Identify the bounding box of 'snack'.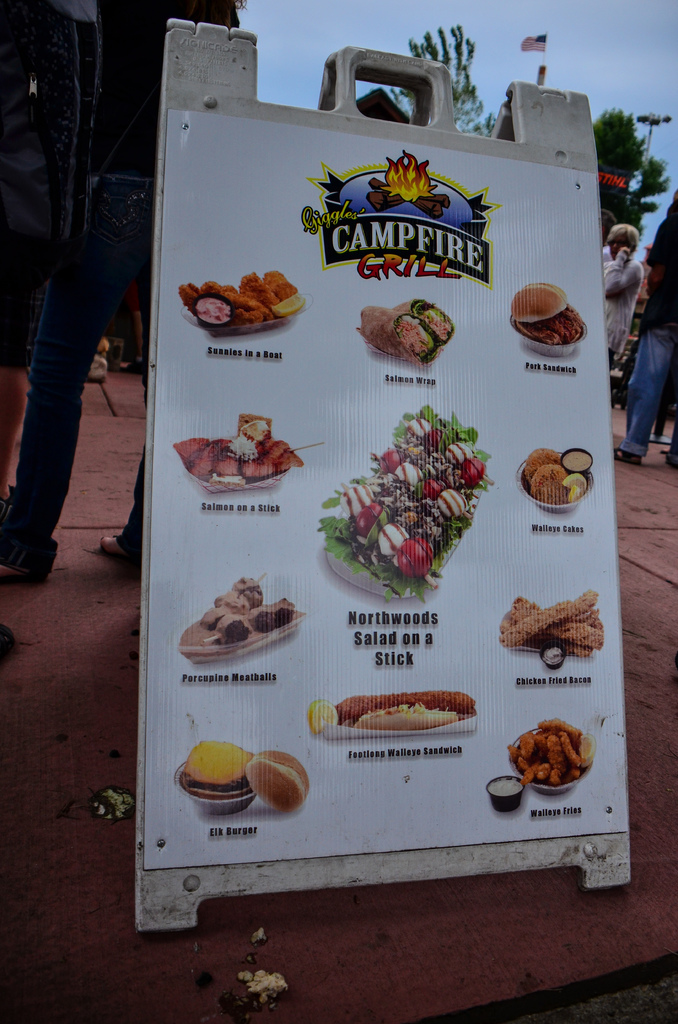
detection(508, 719, 594, 792).
